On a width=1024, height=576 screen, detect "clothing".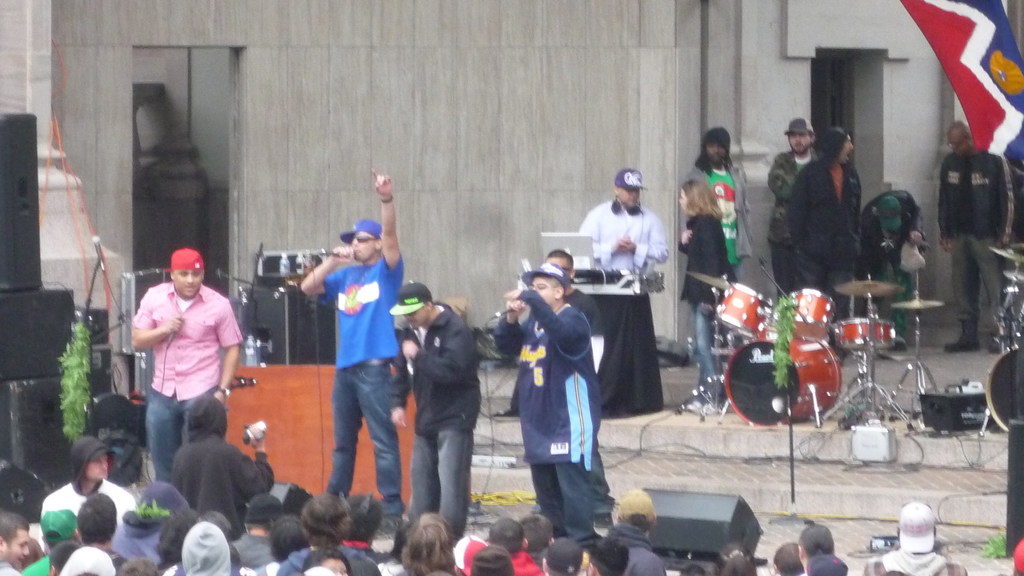
[676, 207, 731, 406].
